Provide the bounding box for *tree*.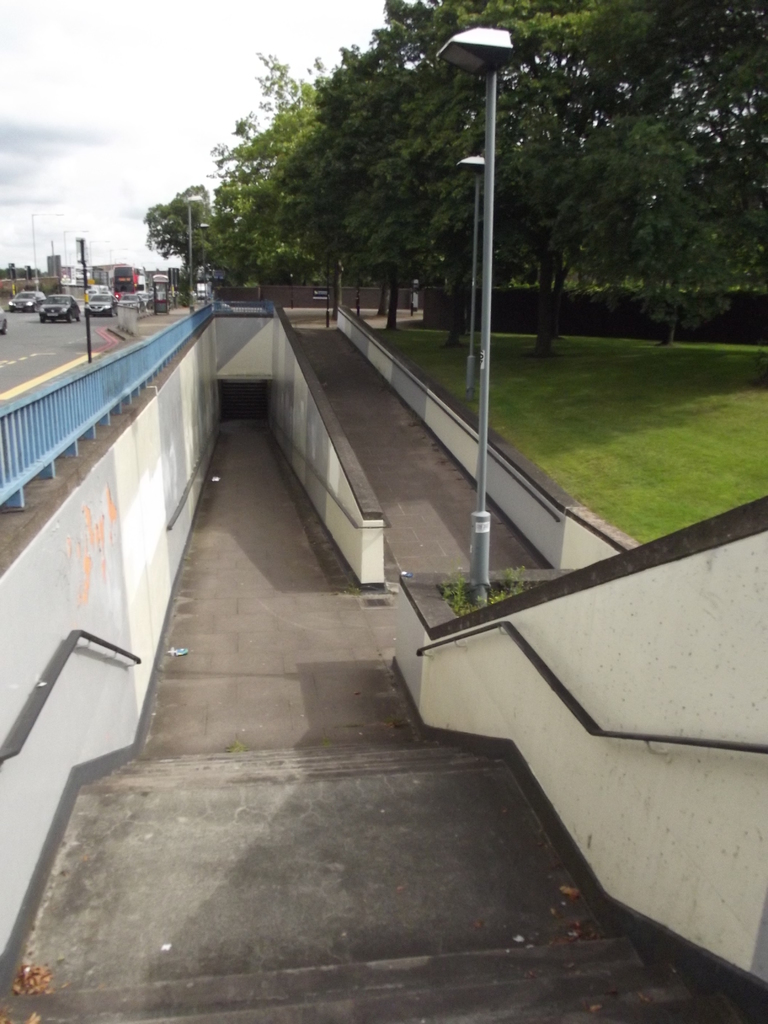
(left=0, top=260, right=37, bottom=280).
